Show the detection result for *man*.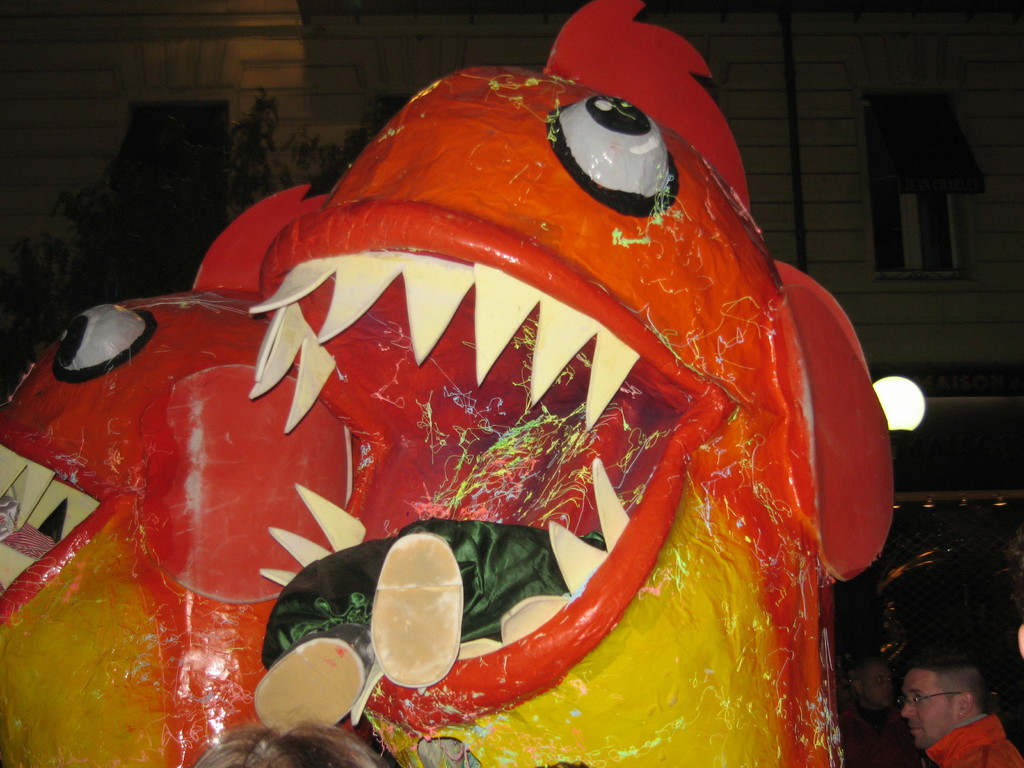
<box>838,653,923,767</box>.
